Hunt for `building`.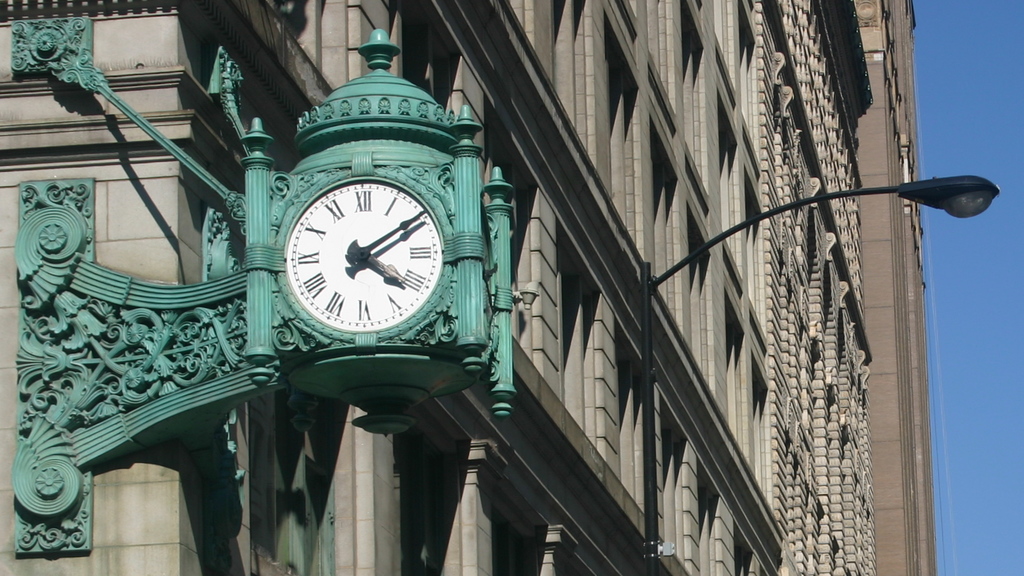
Hunted down at left=854, top=0, right=938, bottom=575.
